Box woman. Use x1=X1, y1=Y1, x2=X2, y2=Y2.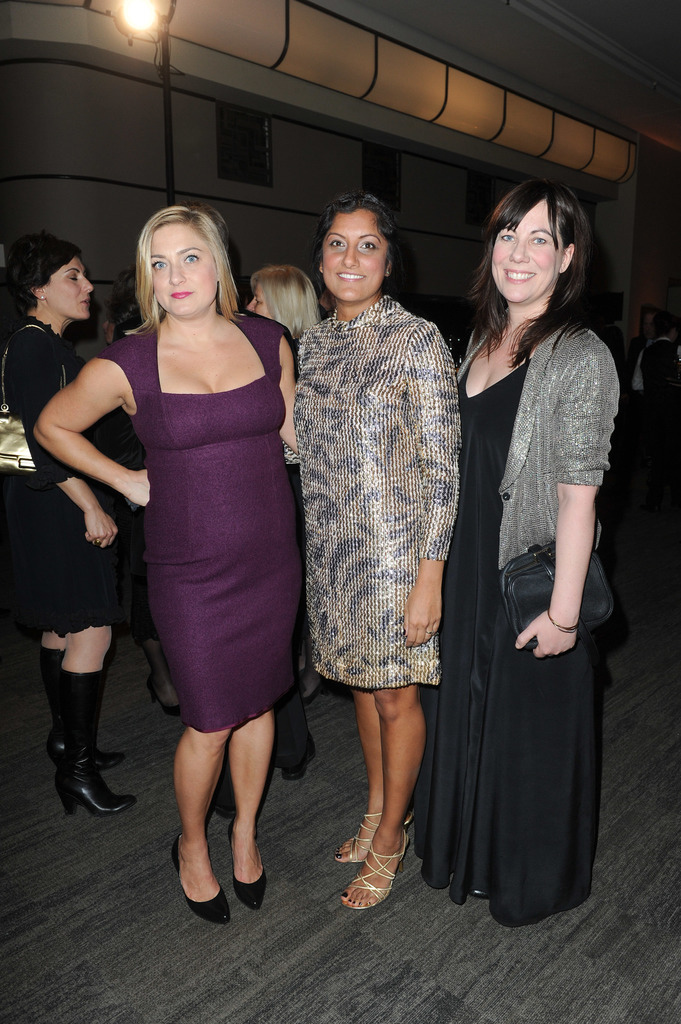
x1=0, y1=230, x2=138, y2=818.
